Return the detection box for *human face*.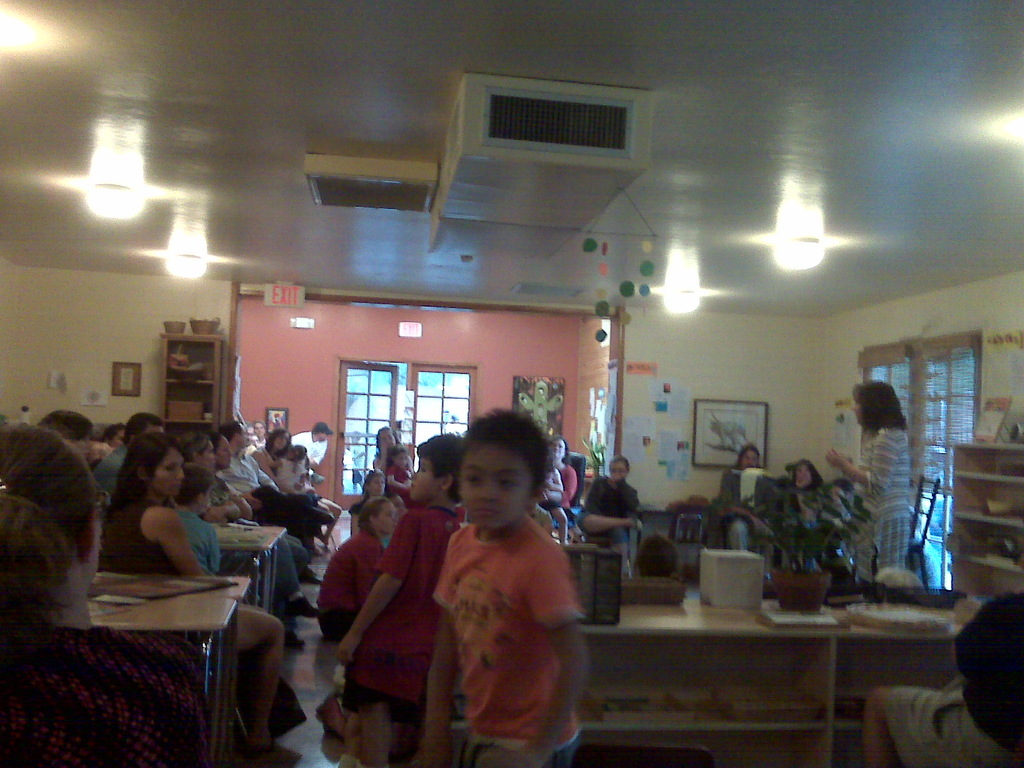
box(148, 445, 183, 502).
